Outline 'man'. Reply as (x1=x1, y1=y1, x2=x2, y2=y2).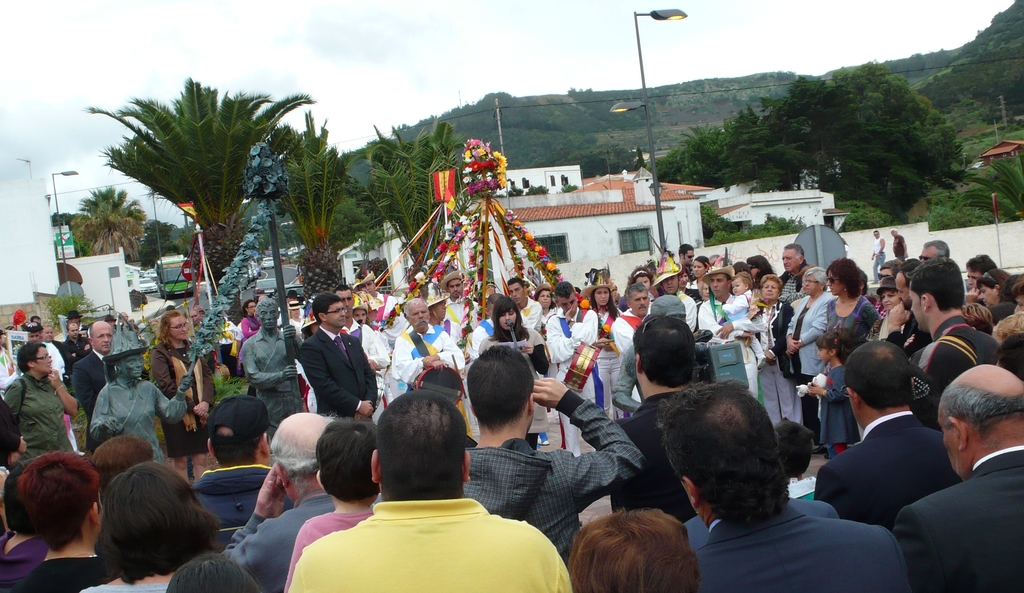
(x1=909, y1=253, x2=1004, y2=423).
